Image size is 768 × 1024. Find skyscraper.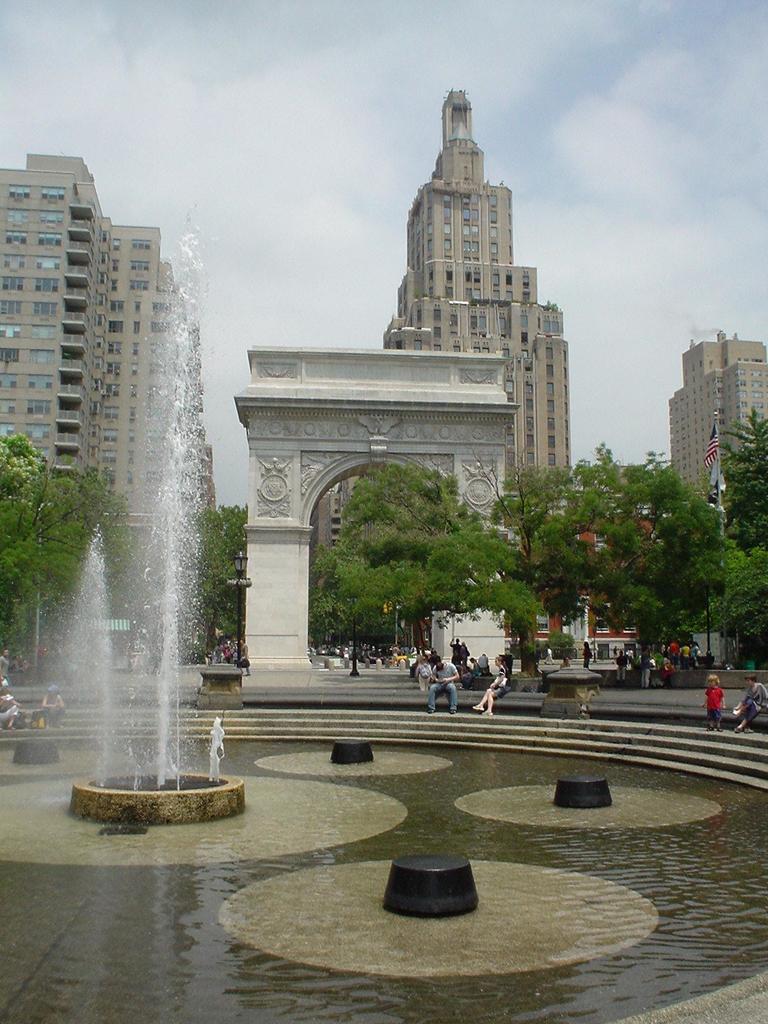
[left=0, top=151, right=209, bottom=686].
